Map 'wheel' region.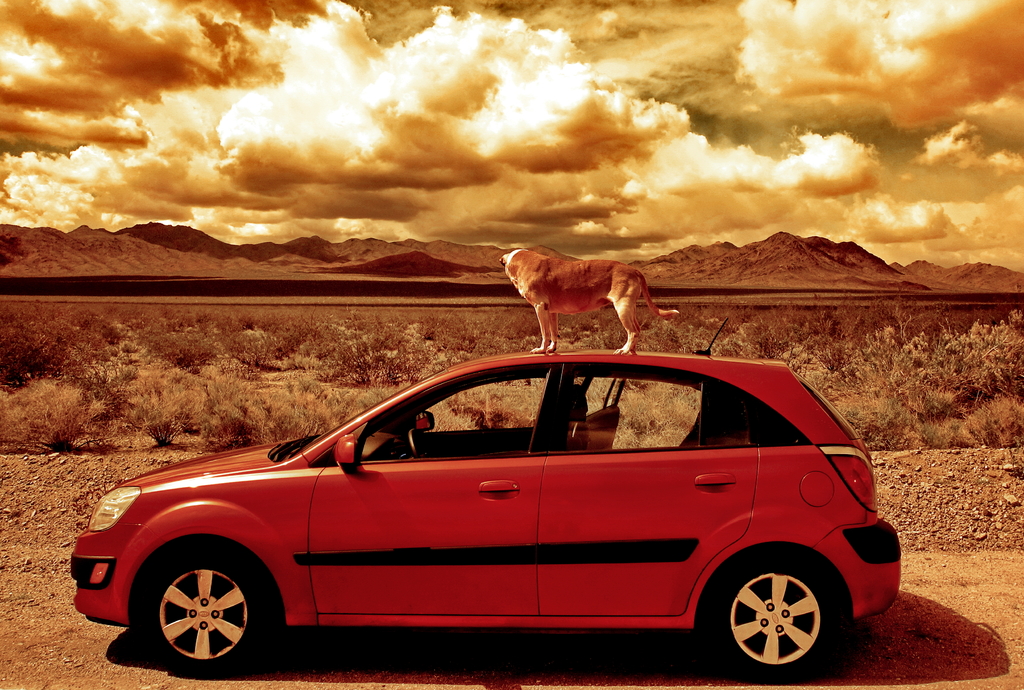
Mapped to <bbox>136, 573, 249, 662</bbox>.
